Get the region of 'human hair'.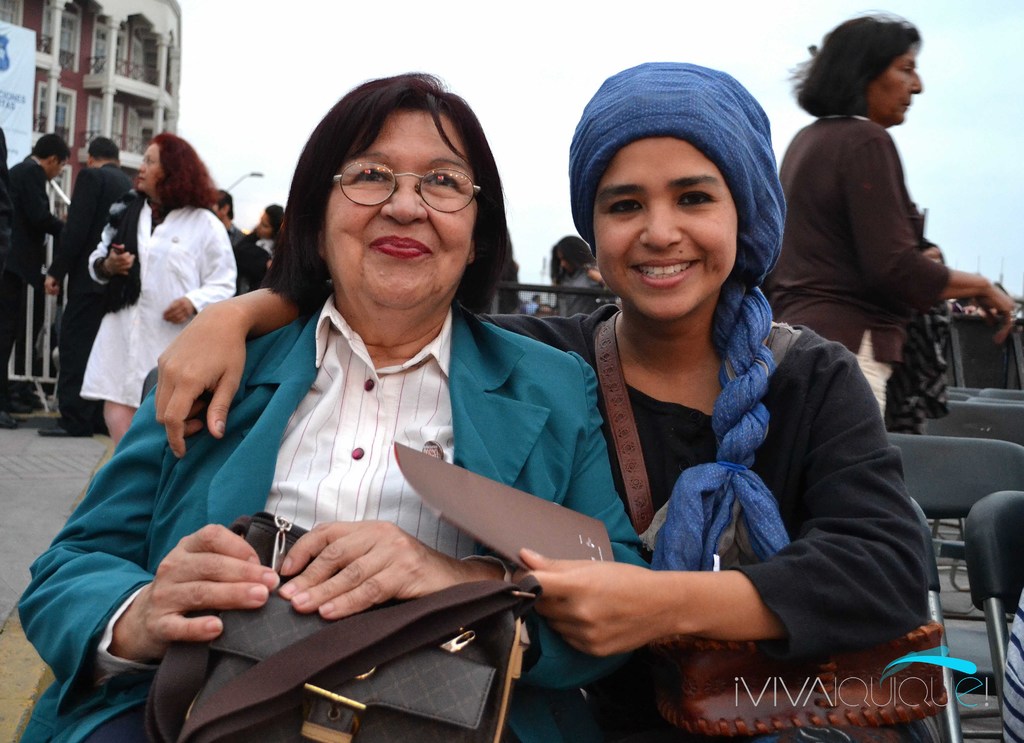
<box>147,131,225,225</box>.
